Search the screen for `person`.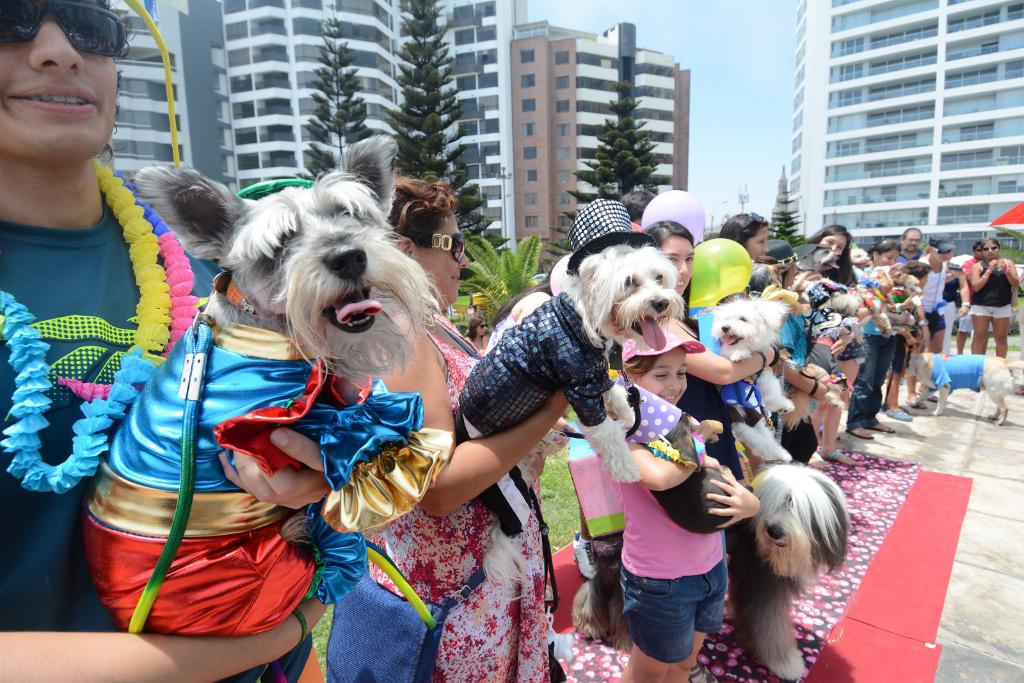
Found at <bbox>644, 226, 775, 410</bbox>.
